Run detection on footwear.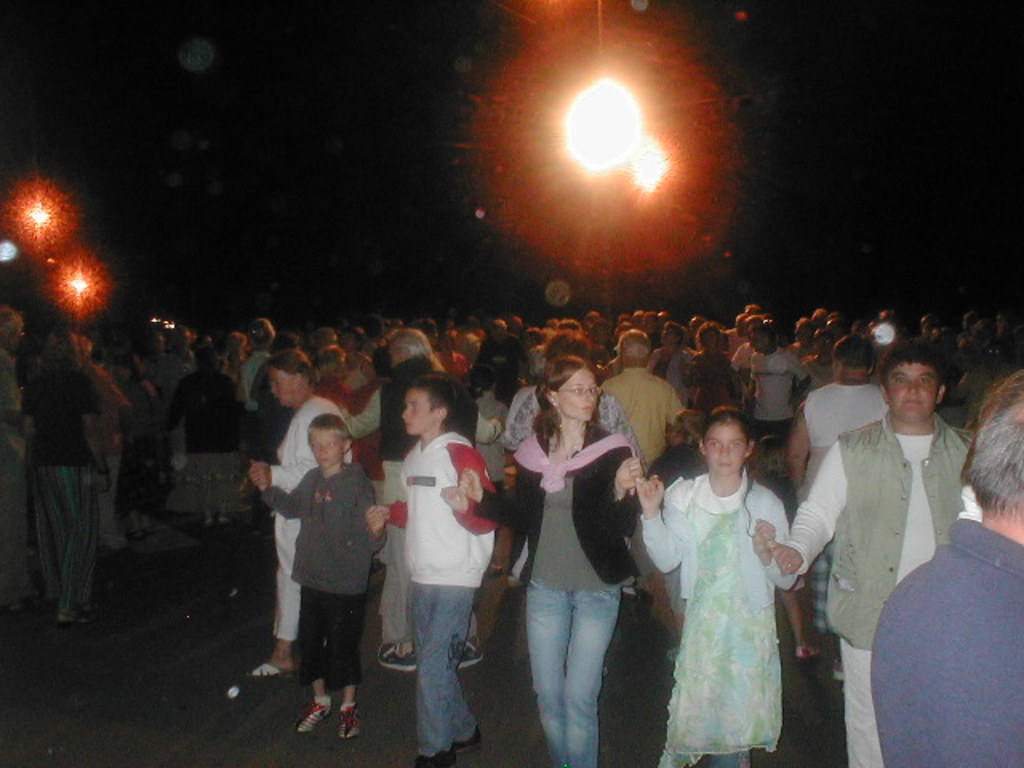
Result: bbox=(296, 696, 336, 736).
